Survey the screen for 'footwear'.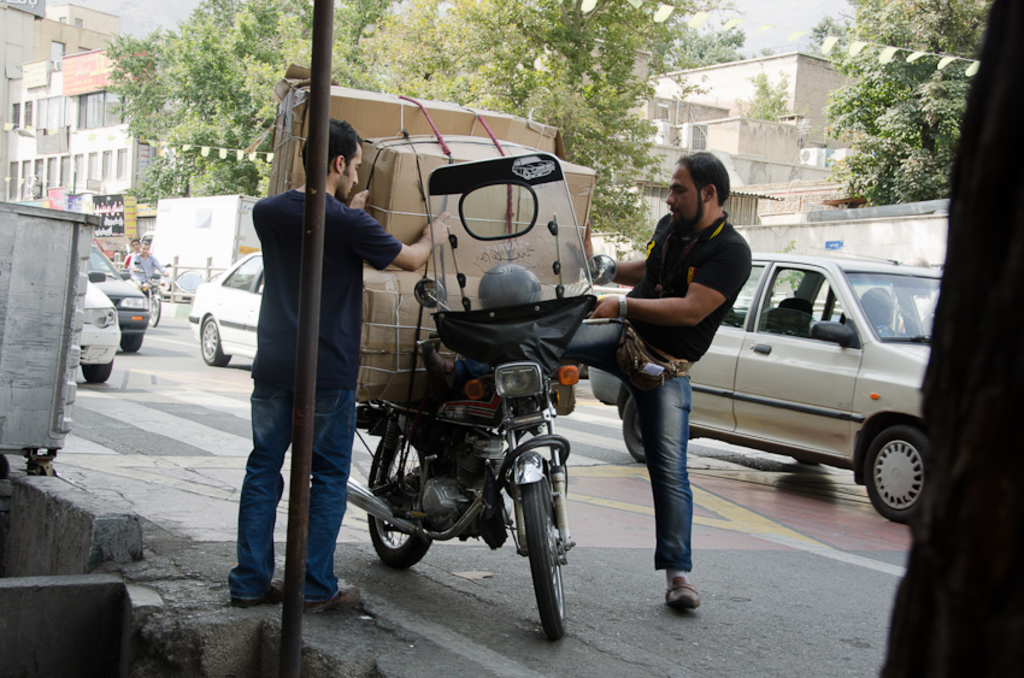
Survey found: bbox(302, 588, 361, 621).
